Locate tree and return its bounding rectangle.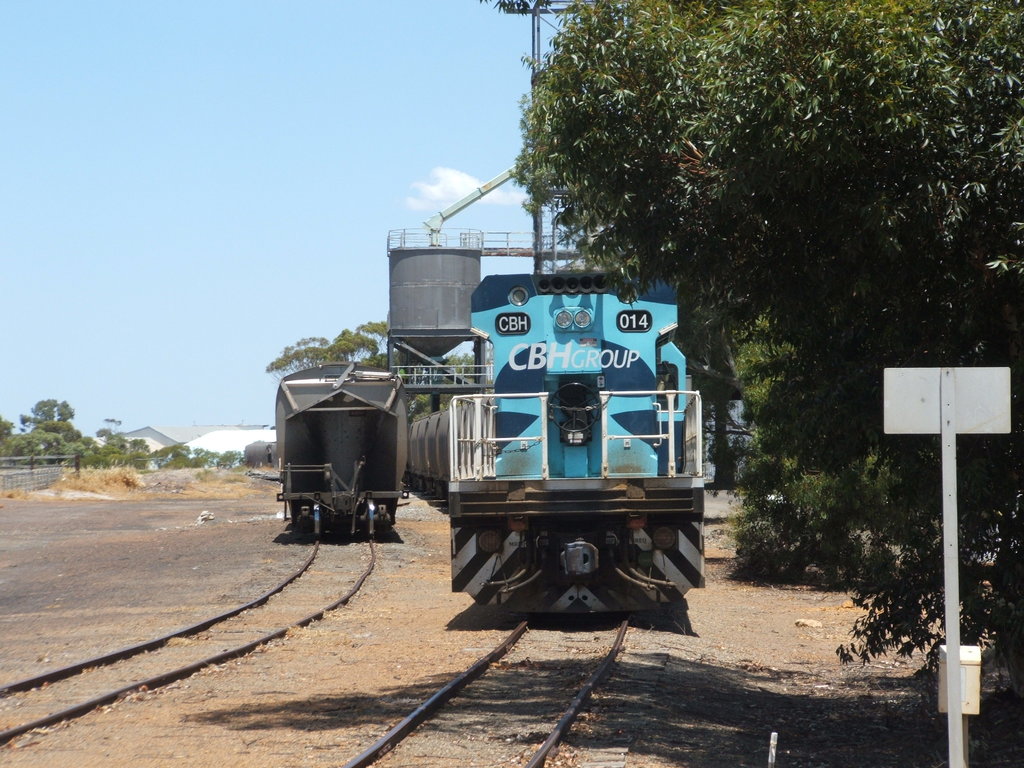
[left=257, top=321, right=500, bottom=435].
